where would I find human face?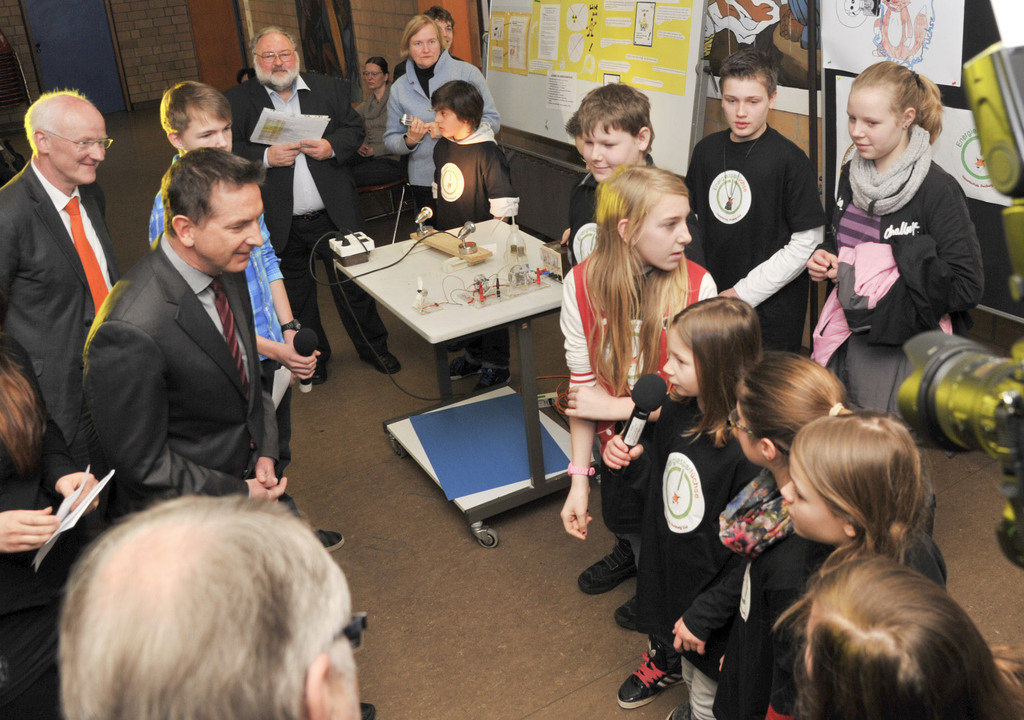
At <box>850,87,902,160</box>.
